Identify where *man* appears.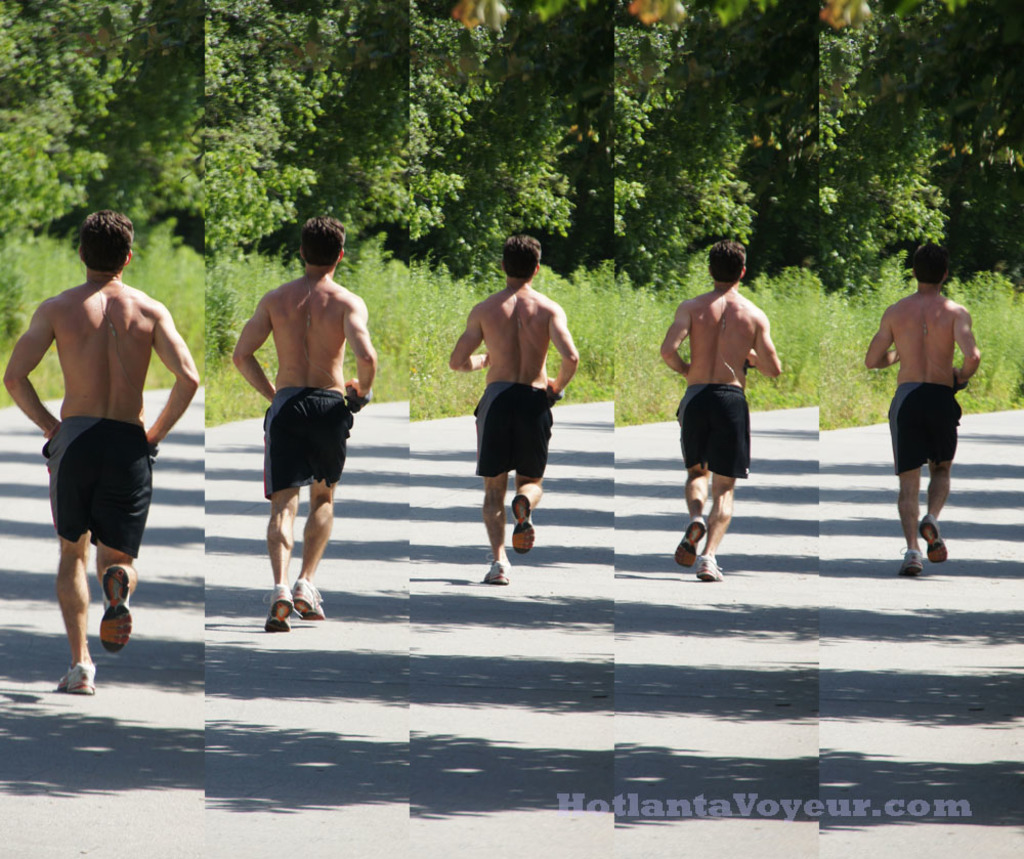
Appears at crop(452, 229, 578, 584).
